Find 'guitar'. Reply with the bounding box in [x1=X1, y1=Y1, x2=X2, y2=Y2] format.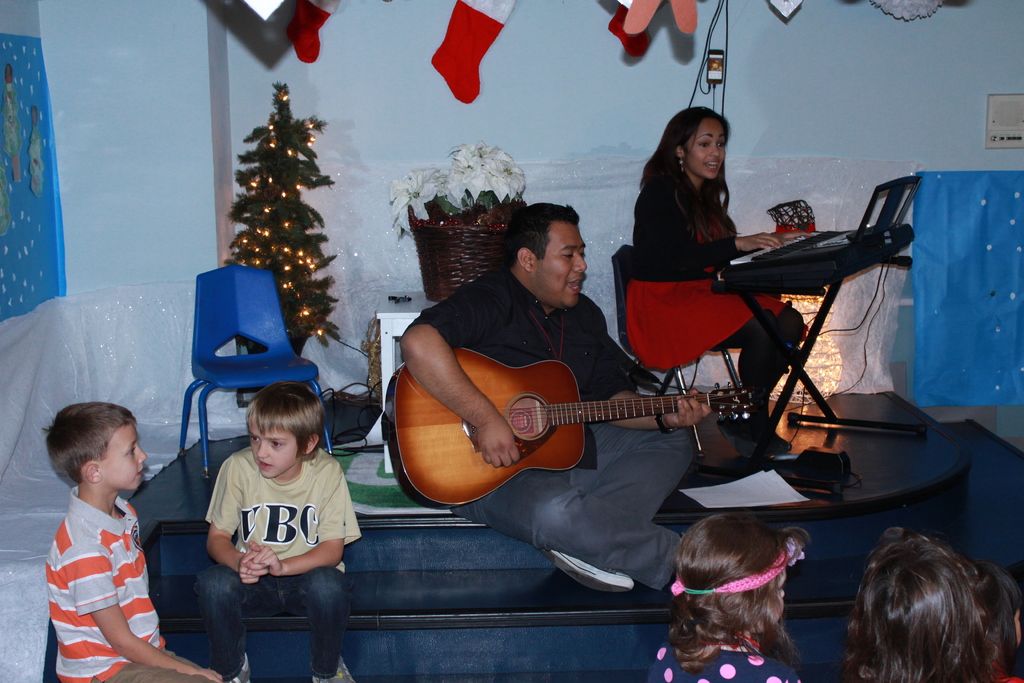
[x1=383, y1=332, x2=761, y2=513].
